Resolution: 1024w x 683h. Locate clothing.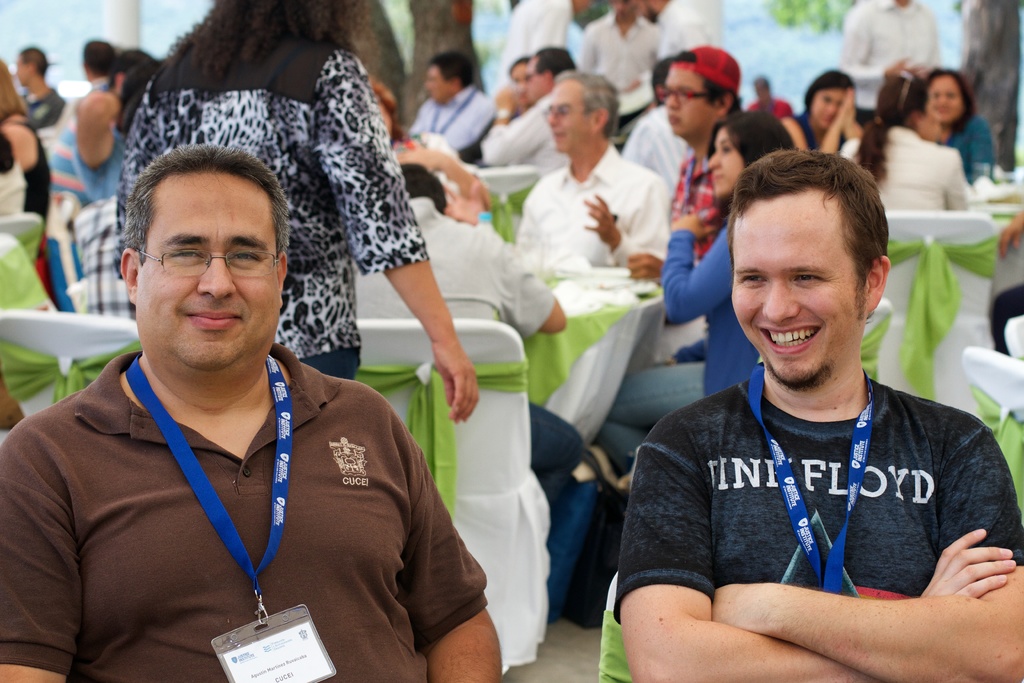
591:220:764:483.
